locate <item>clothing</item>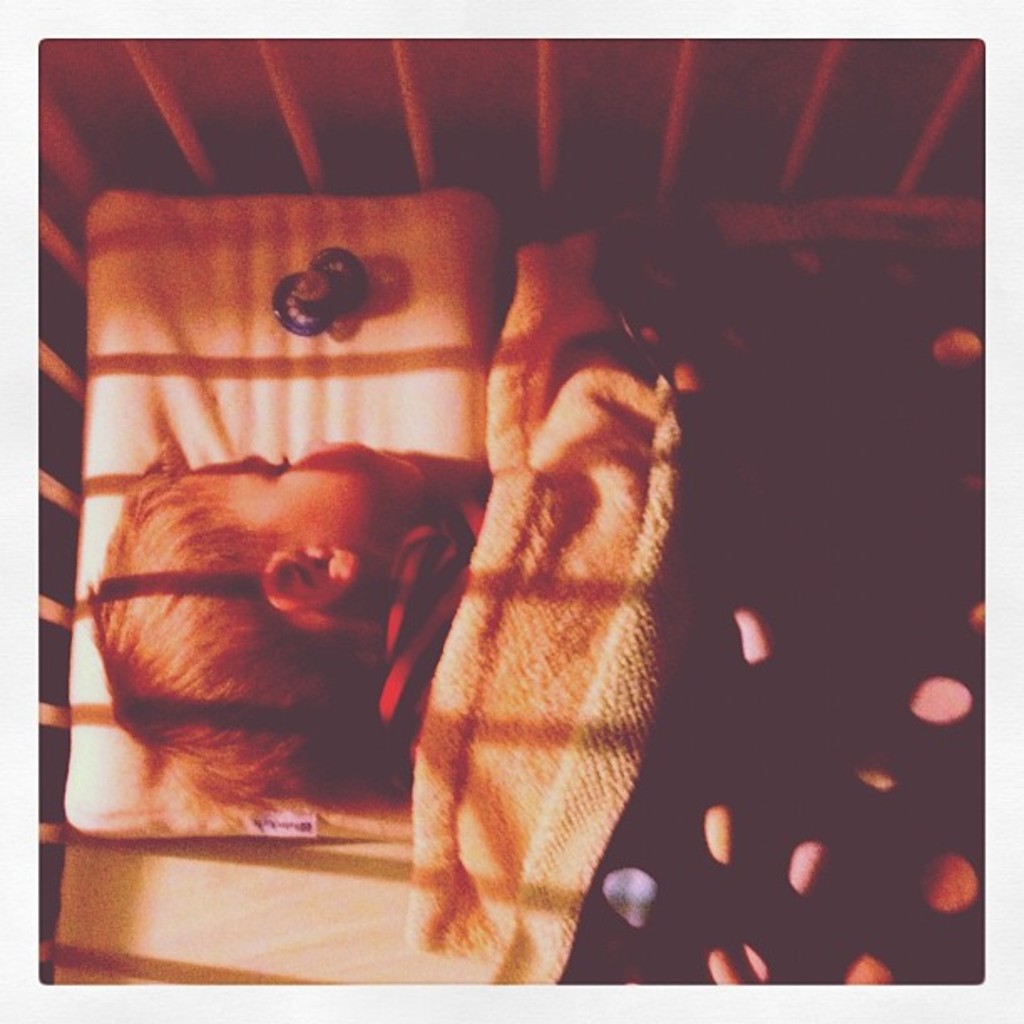
l=365, t=492, r=499, b=785
